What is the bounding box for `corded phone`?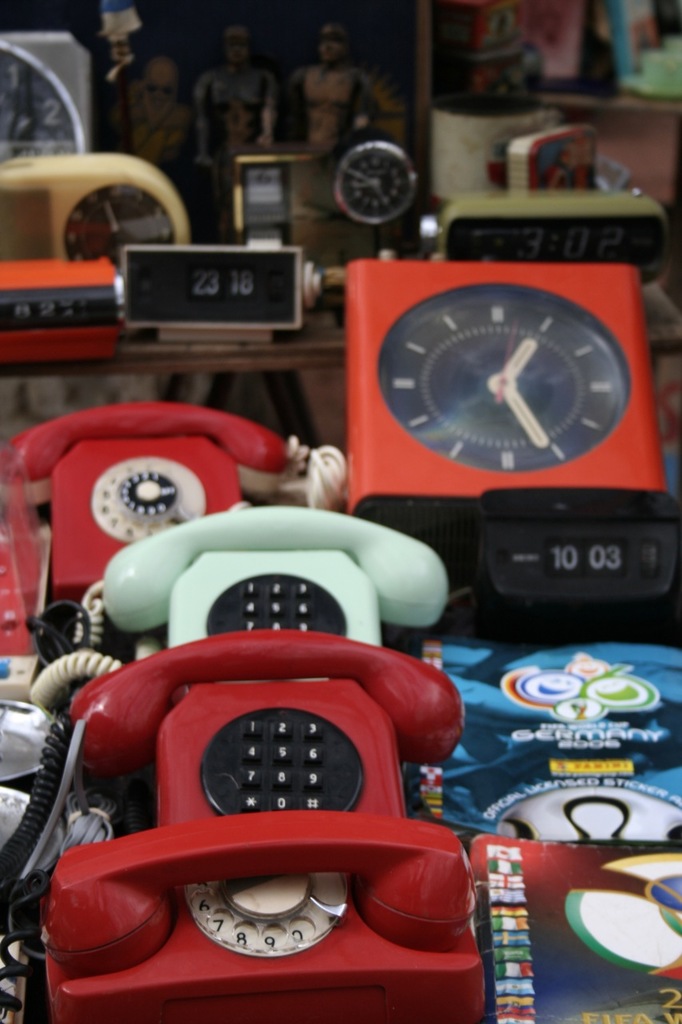
pyautogui.locateOnScreen(66, 624, 465, 830).
